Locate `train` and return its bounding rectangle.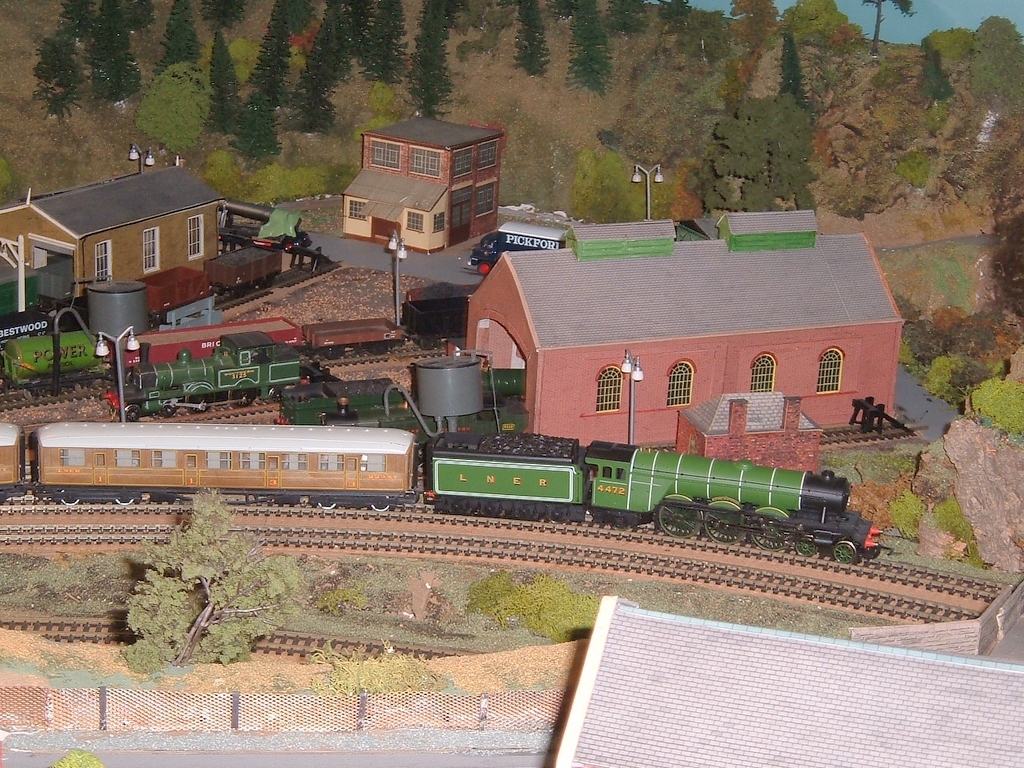
[left=0, top=423, right=883, bottom=561].
